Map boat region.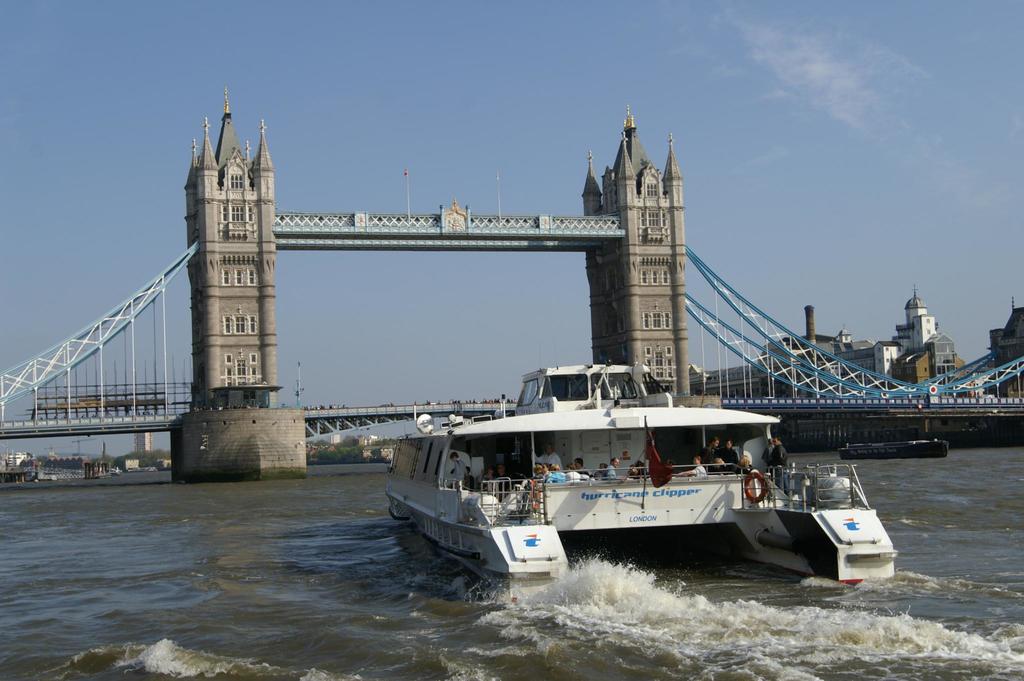
Mapped to 374:364:900:605.
